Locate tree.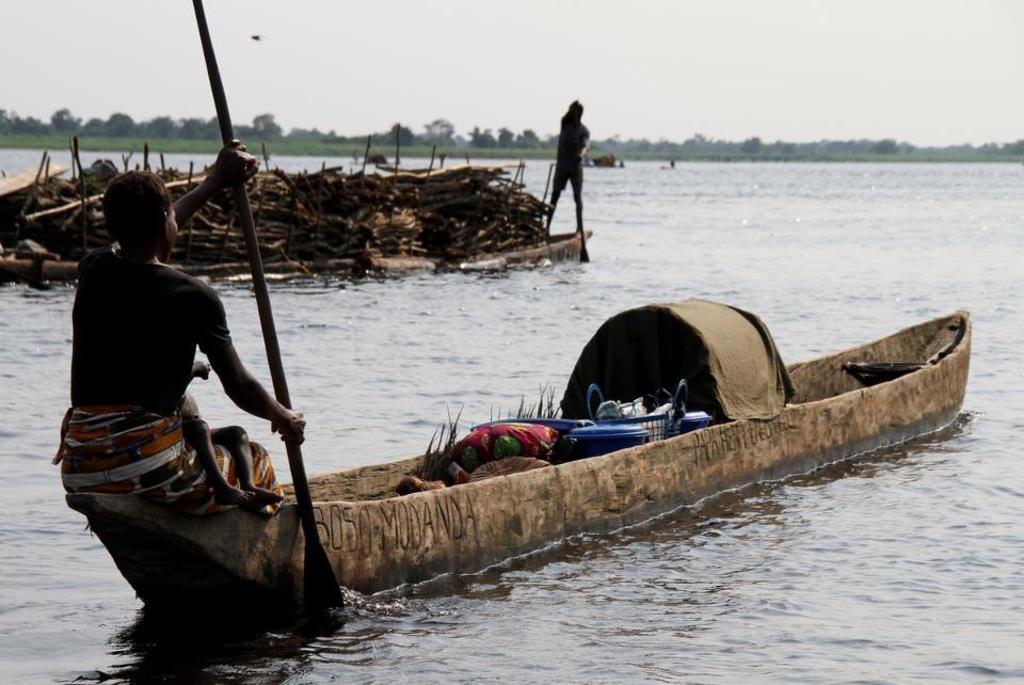
Bounding box: Rect(379, 122, 411, 143).
